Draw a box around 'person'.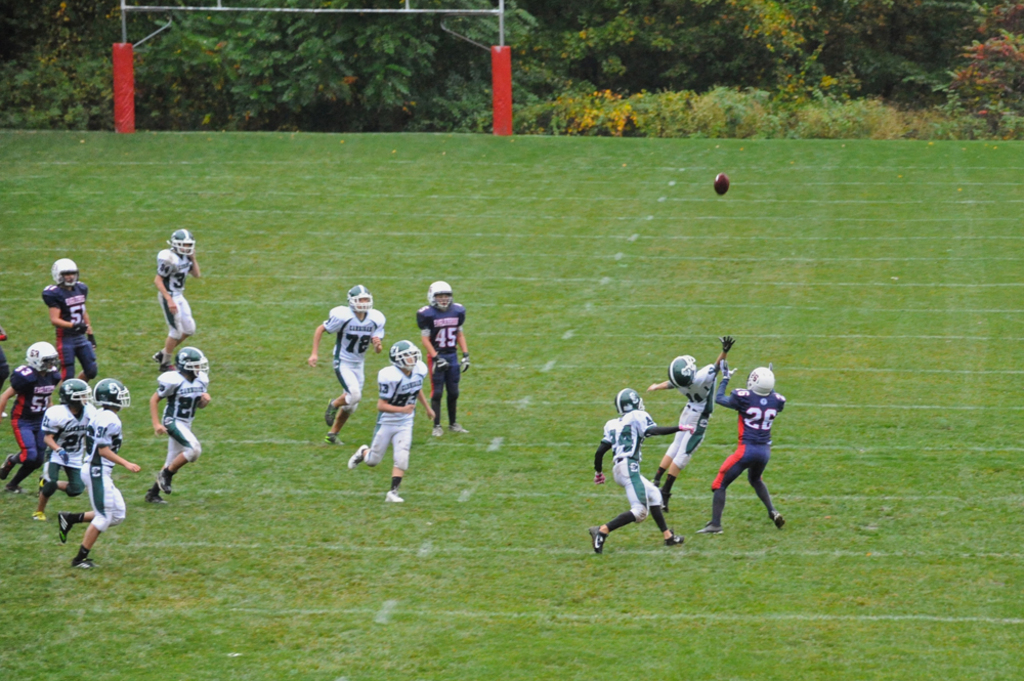
l=0, t=335, r=59, b=499.
